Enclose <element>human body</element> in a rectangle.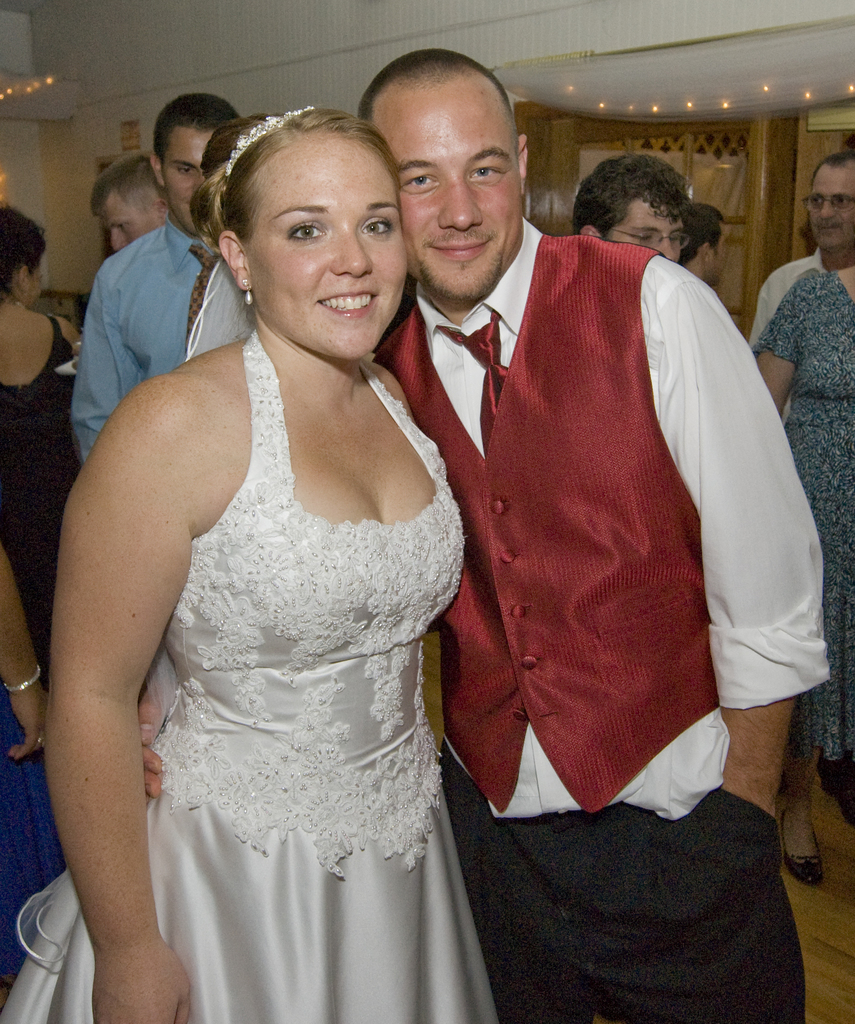
l=133, t=219, r=827, b=1023.
